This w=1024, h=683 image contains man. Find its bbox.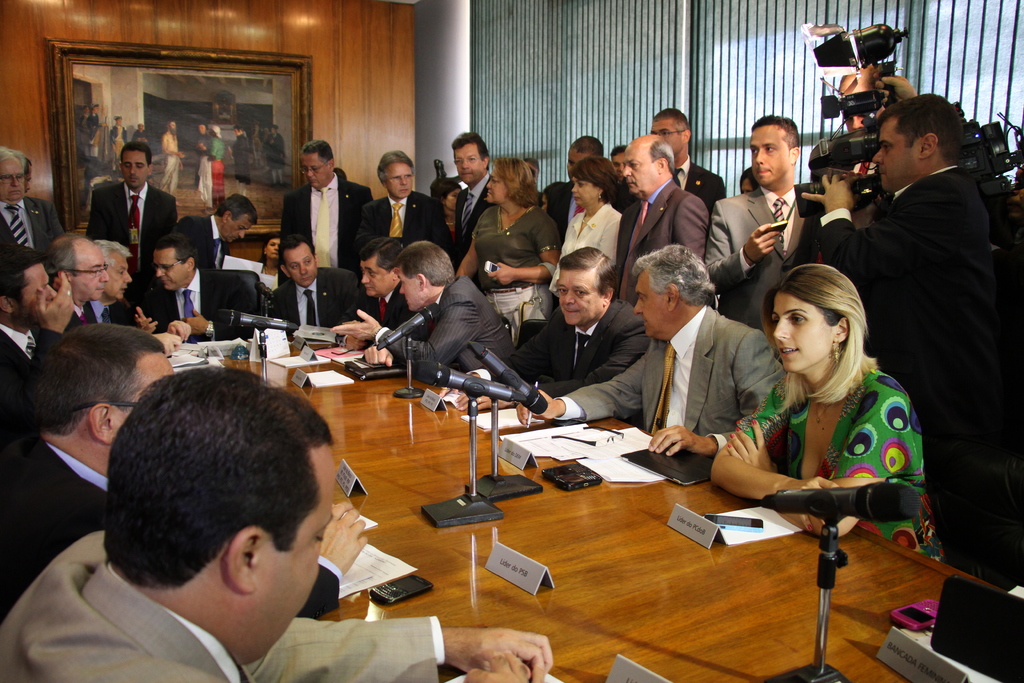
select_region(618, 128, 703, 310).
